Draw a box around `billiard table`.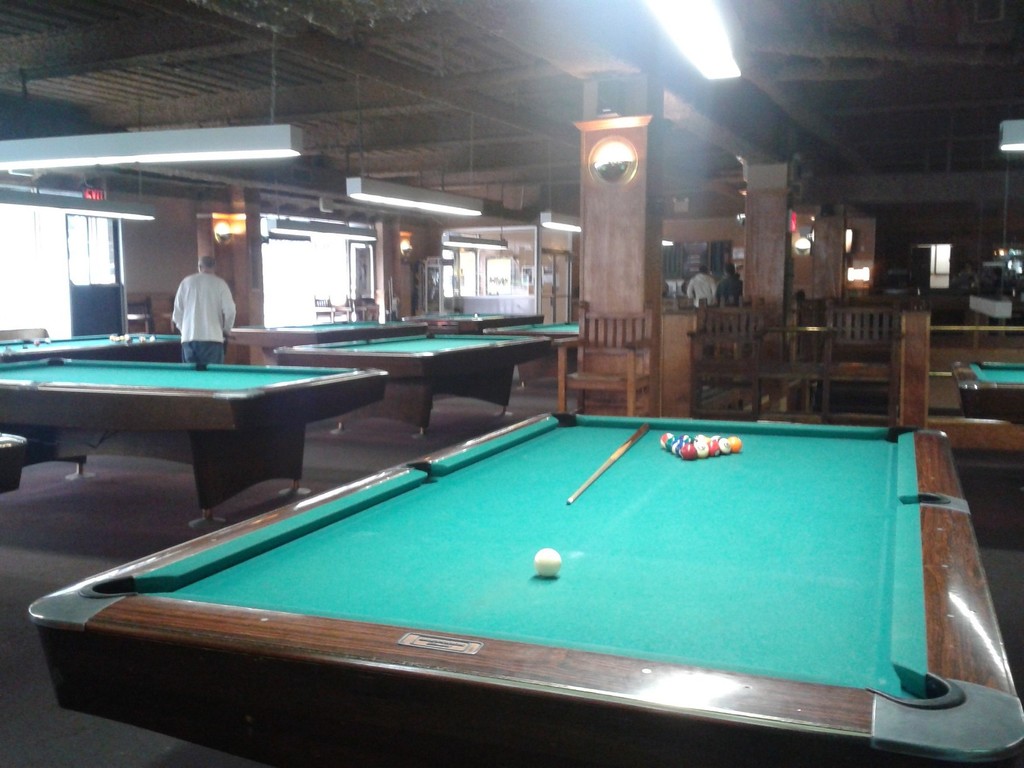
bbox=[948, 357, 1023, 414].
